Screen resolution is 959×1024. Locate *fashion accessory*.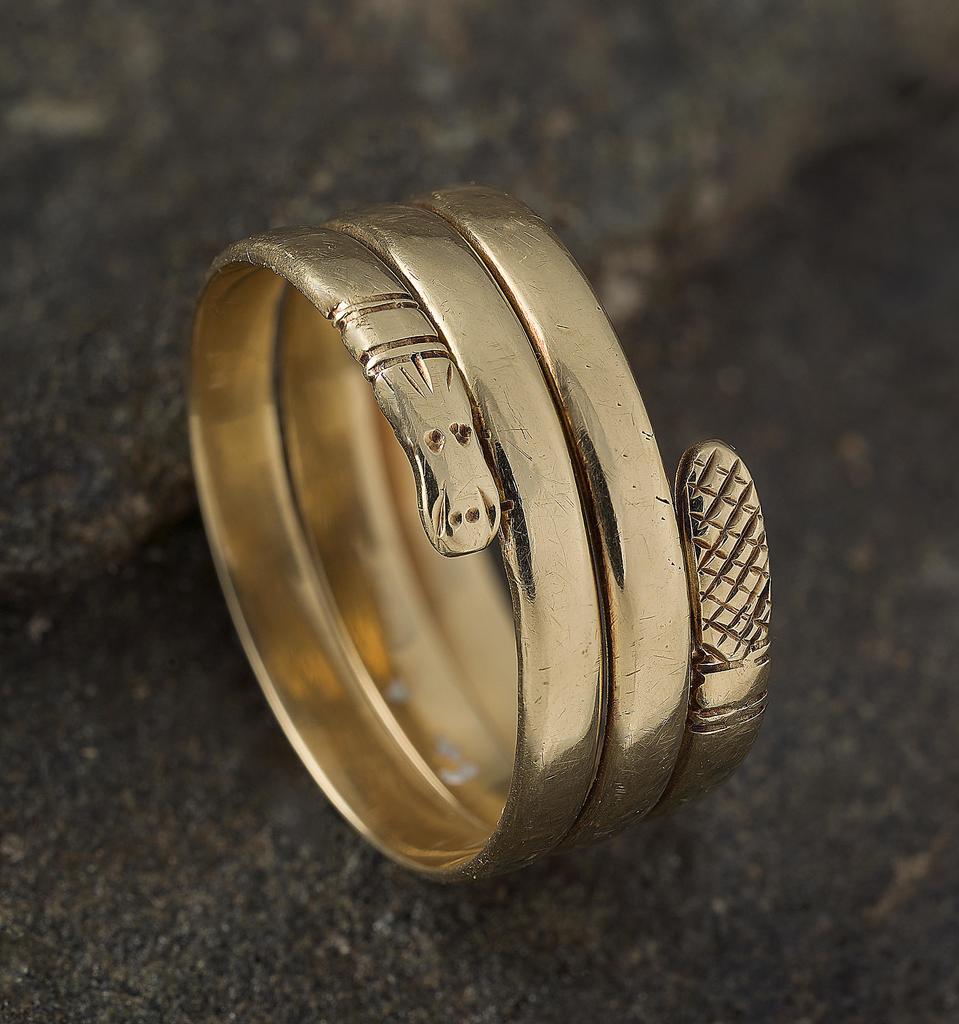
180:173:771:886.
